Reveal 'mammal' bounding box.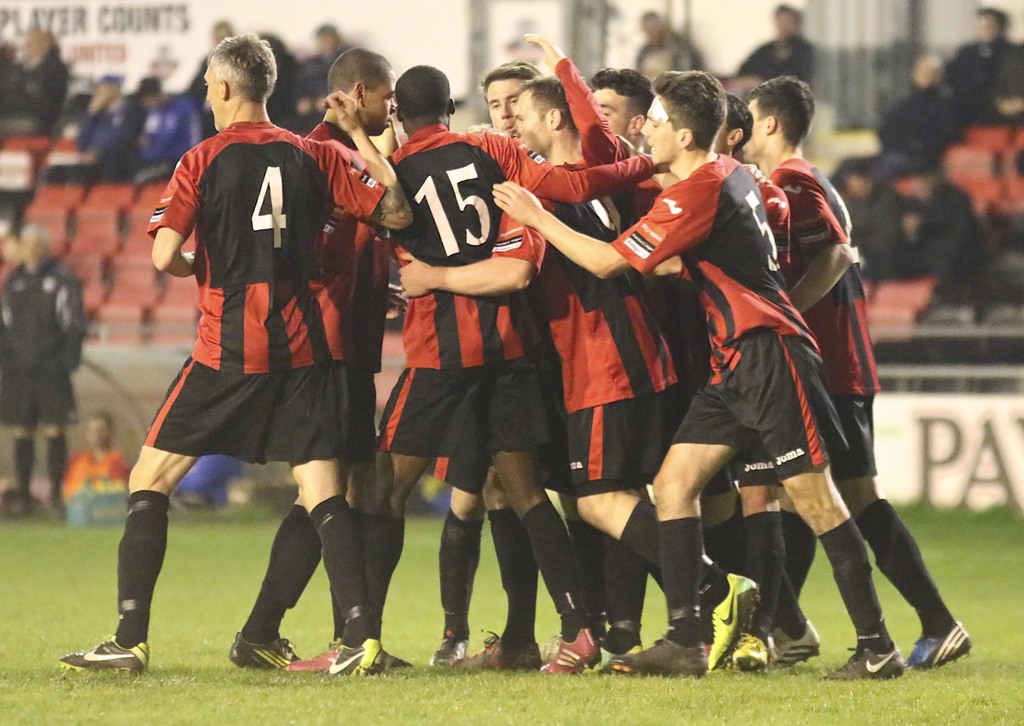
Revealed: <box>631,8,703,92</box>.
